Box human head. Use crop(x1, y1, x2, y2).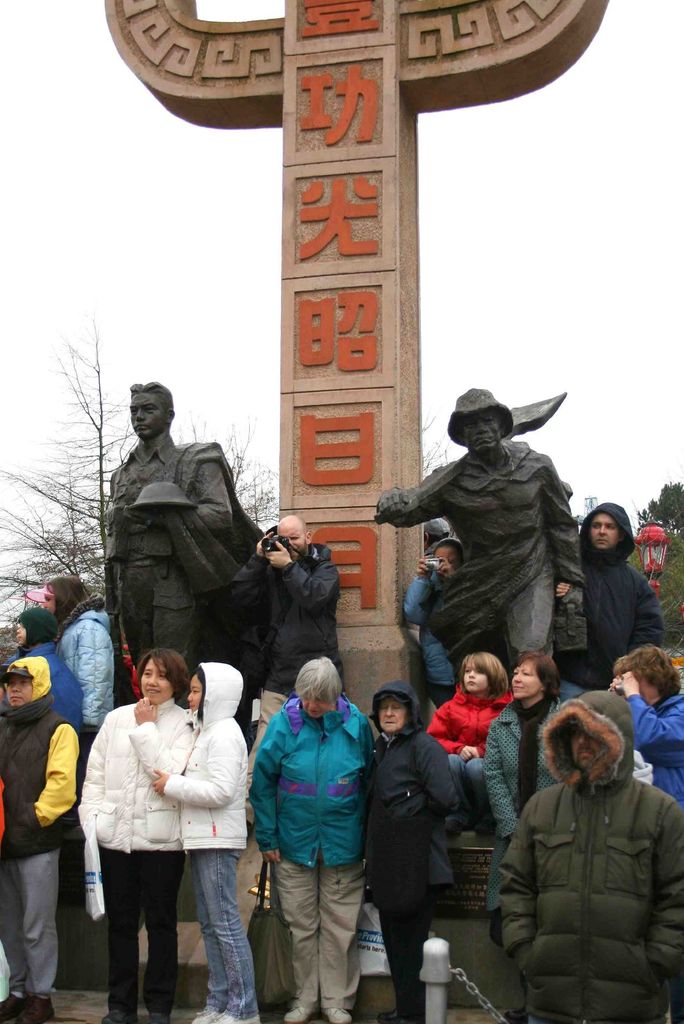
crop(509, 653, 553, 702).
